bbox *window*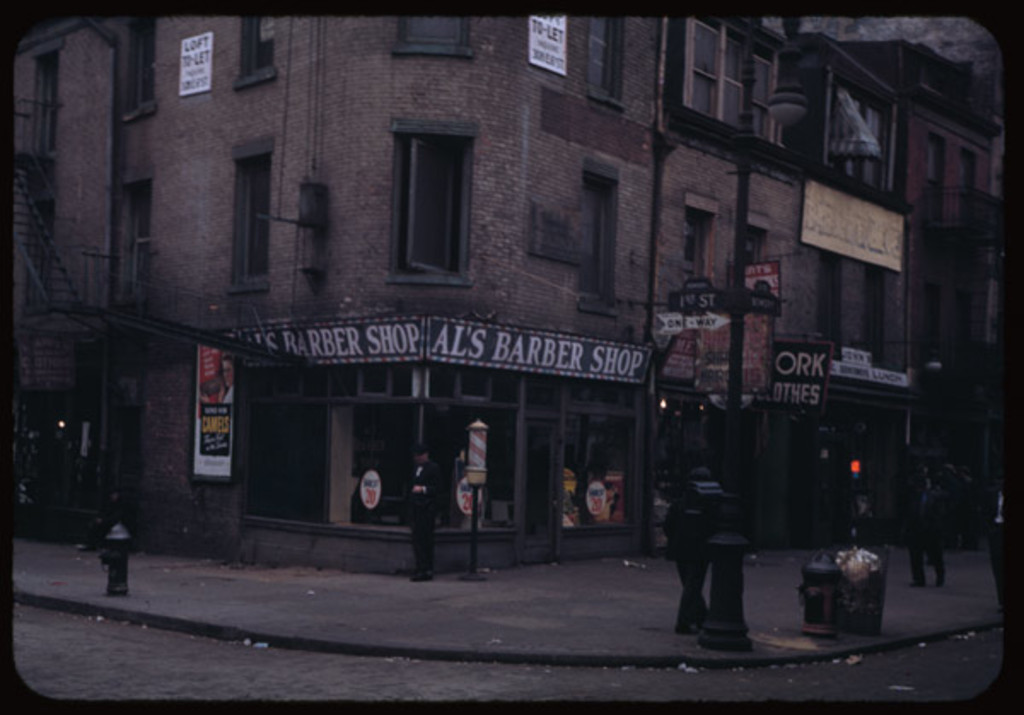
l=580, t=172, r=611, b=307
